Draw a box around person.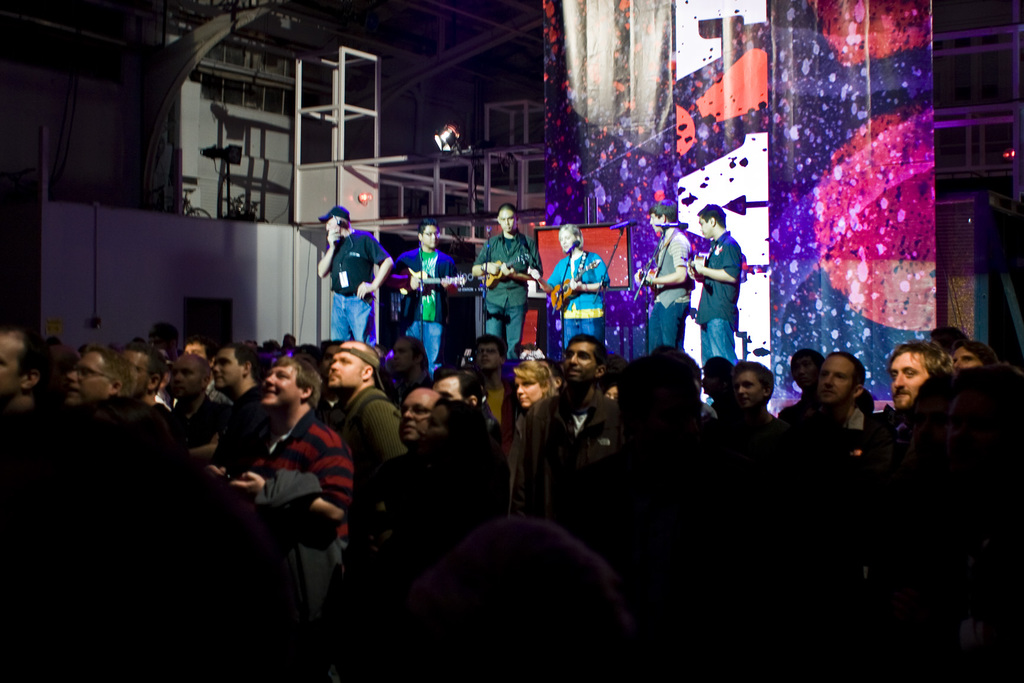
<box>168,352,214,443</box>.
